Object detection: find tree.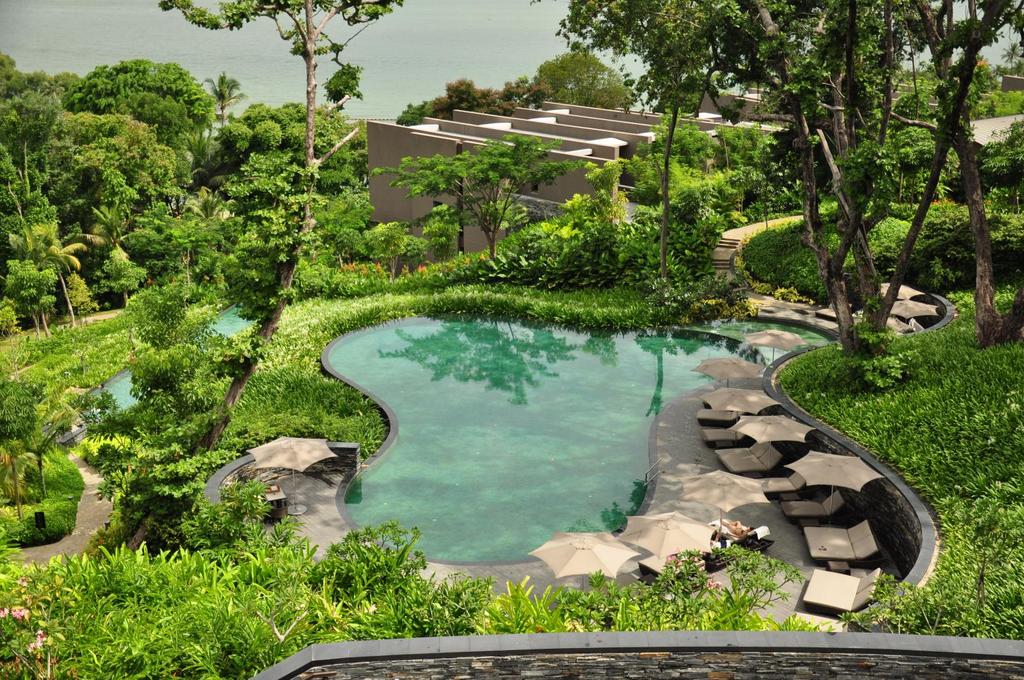
pyautogui.locateOnScreen(400, 102, 429, 126).
